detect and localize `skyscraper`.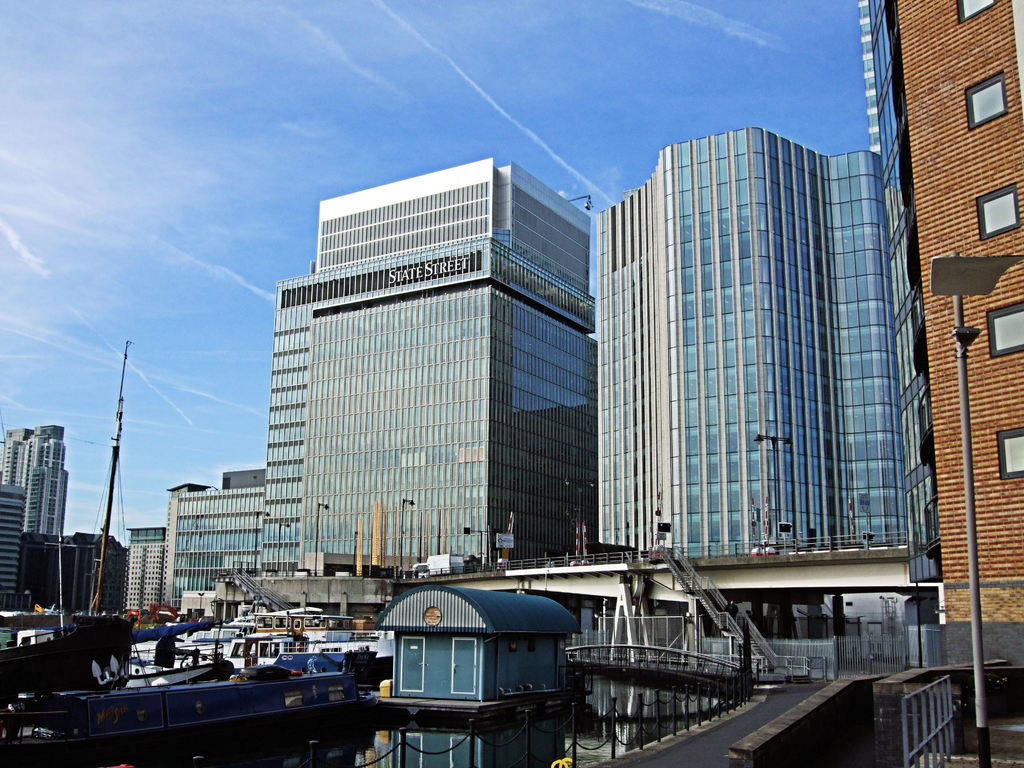
Localized at [x1=863, y1=0, x2=1023, y2=632].
